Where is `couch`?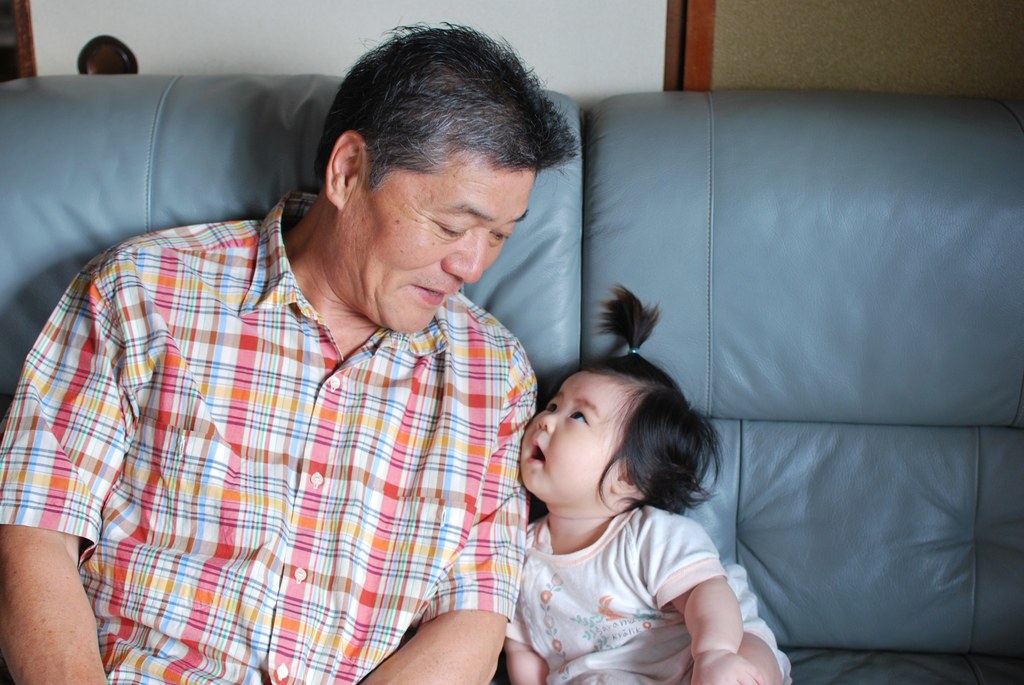
rect(584, 83, 1023, 684).
